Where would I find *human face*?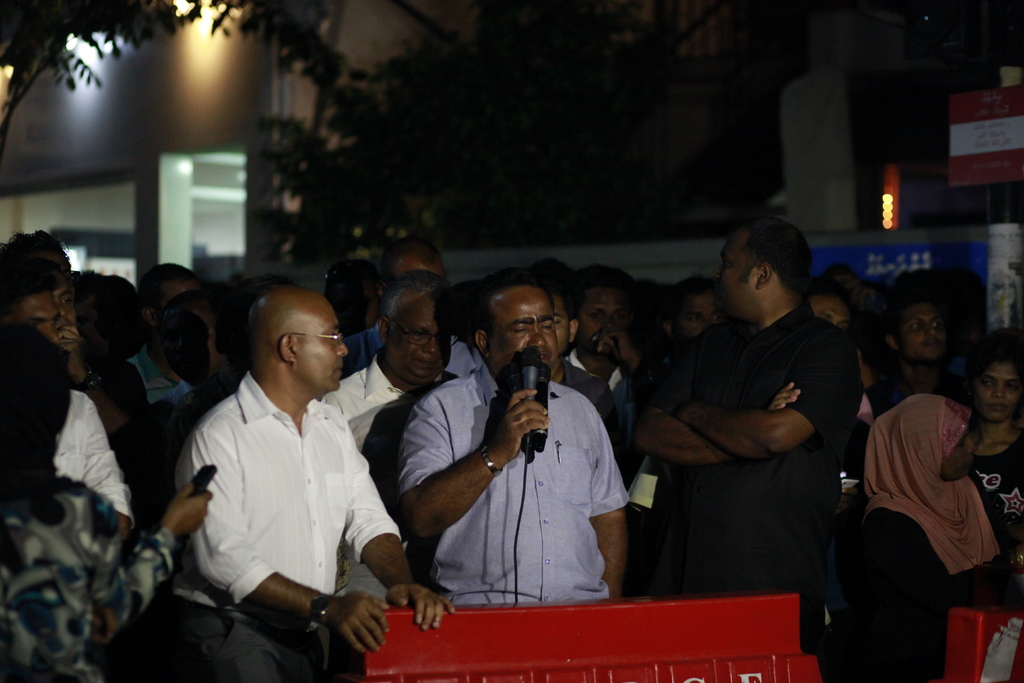
At <region>939, 432, 976, 472</region>.
